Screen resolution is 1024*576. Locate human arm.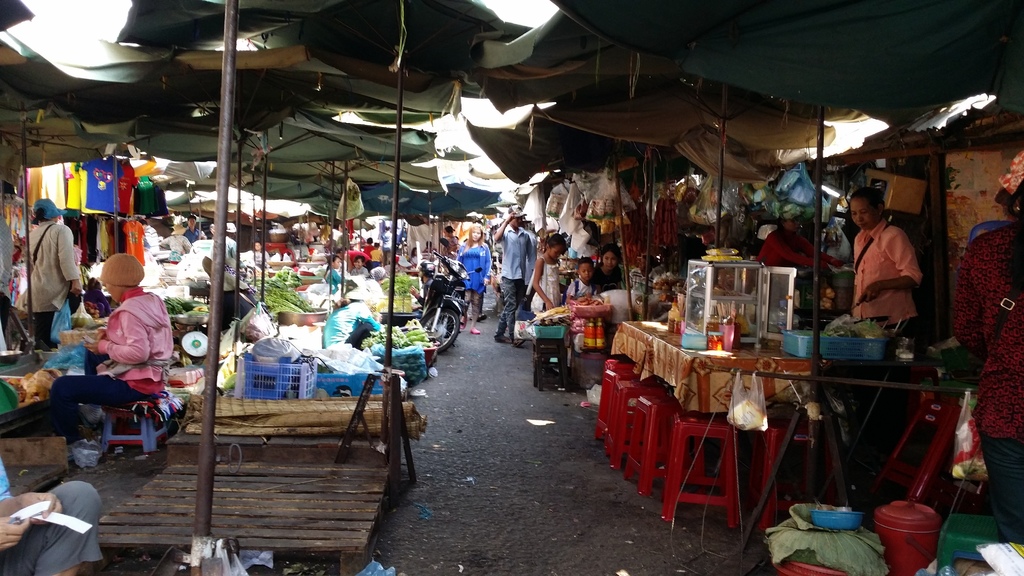
(530, 259, 556, 308).
